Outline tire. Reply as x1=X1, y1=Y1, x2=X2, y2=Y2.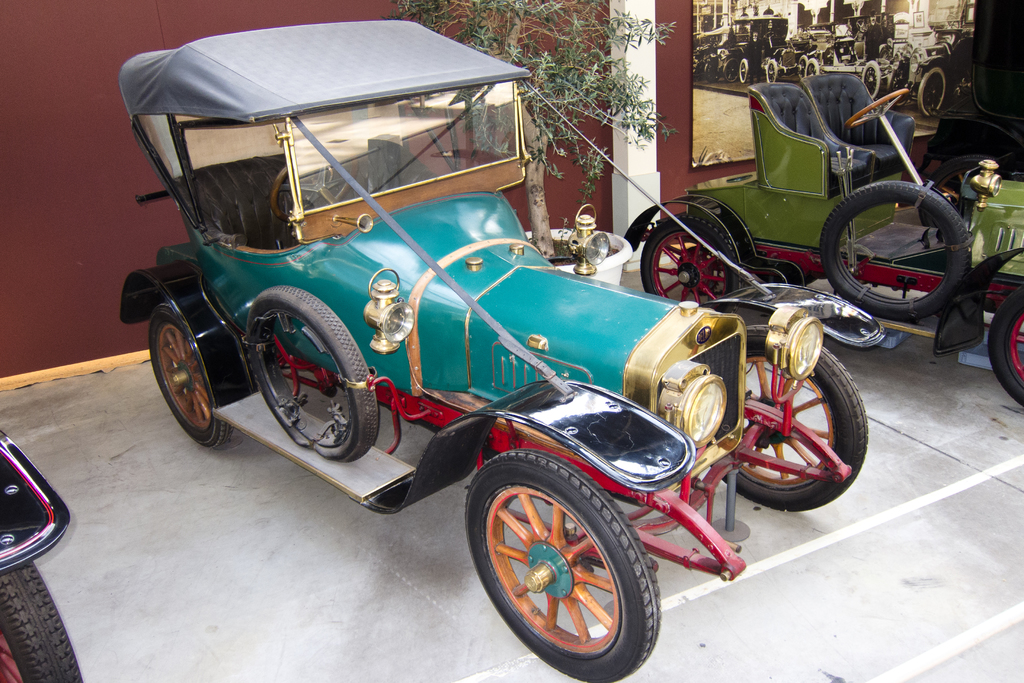
x1=821, y1=179, x2=977, y2=322.
